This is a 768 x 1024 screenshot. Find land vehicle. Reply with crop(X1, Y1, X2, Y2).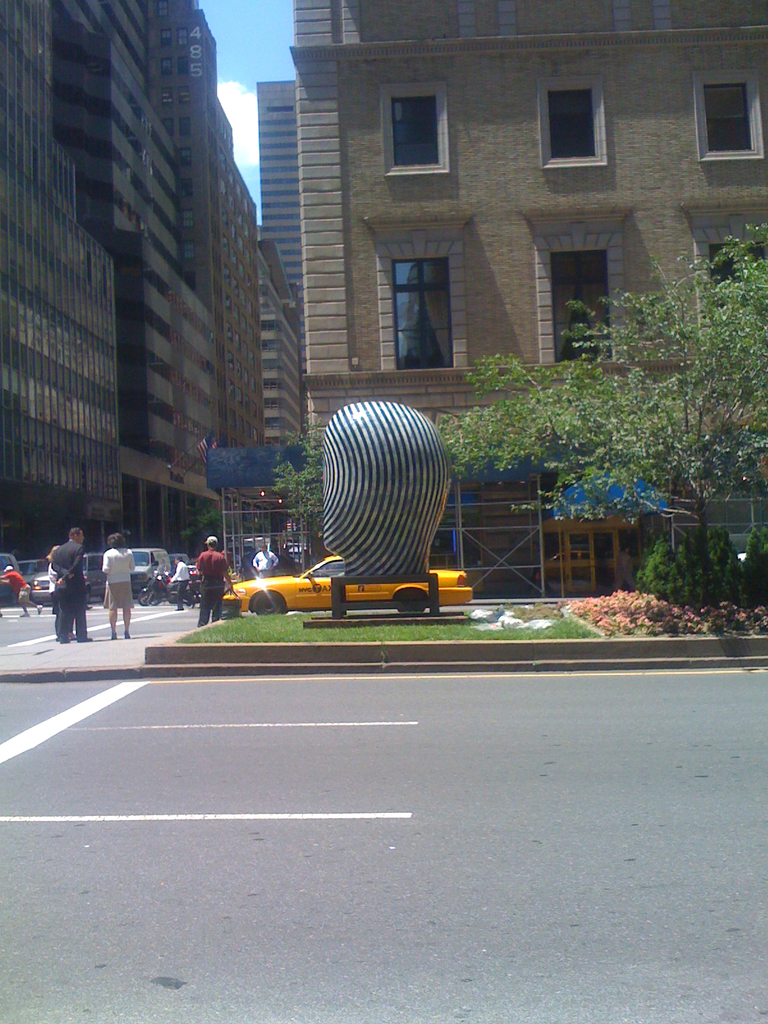
crop(30, 554, 107, 602).
